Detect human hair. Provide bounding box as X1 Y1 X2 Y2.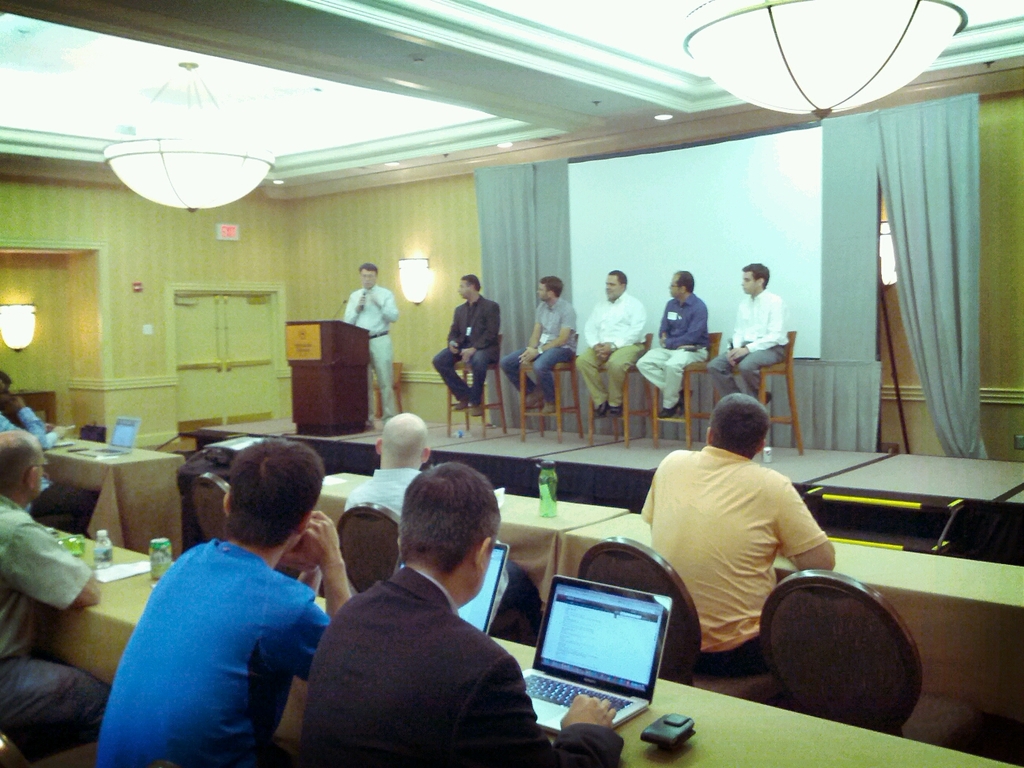
744 263 770 289.
